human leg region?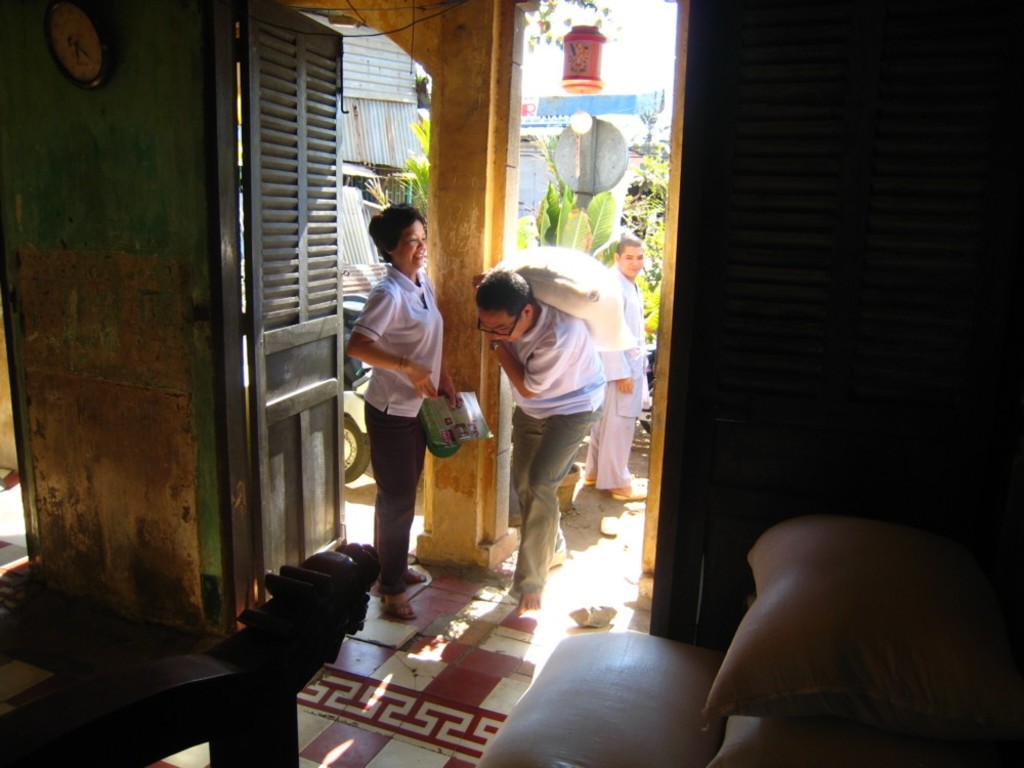
(514,382,602,612)
